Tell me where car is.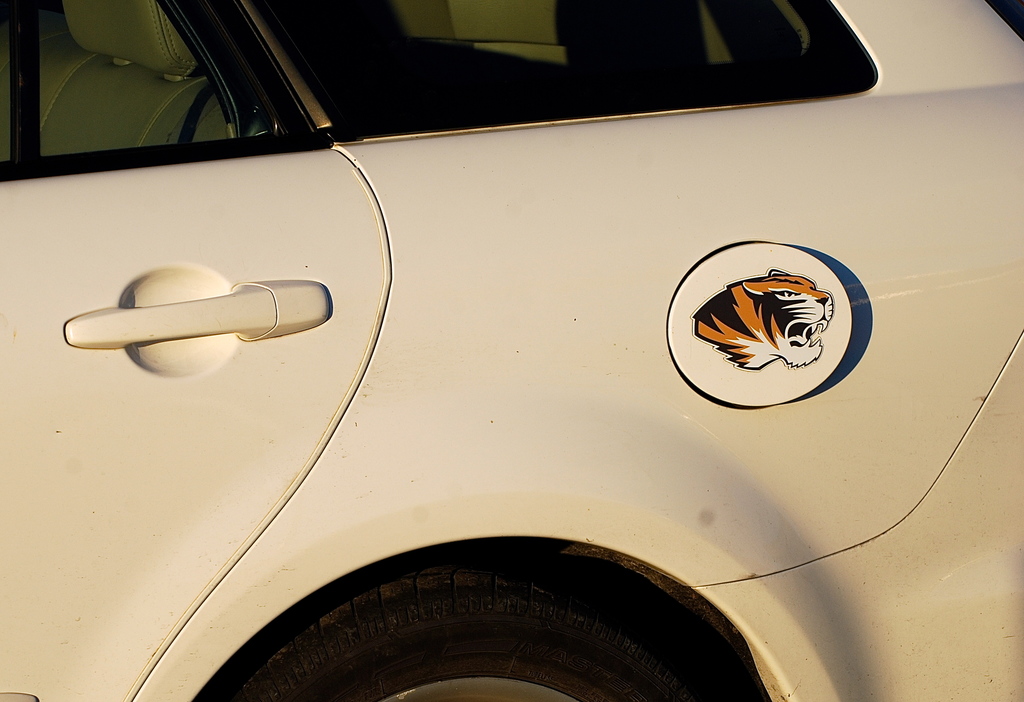
car is at box=[0, 0, 1023, 701].
